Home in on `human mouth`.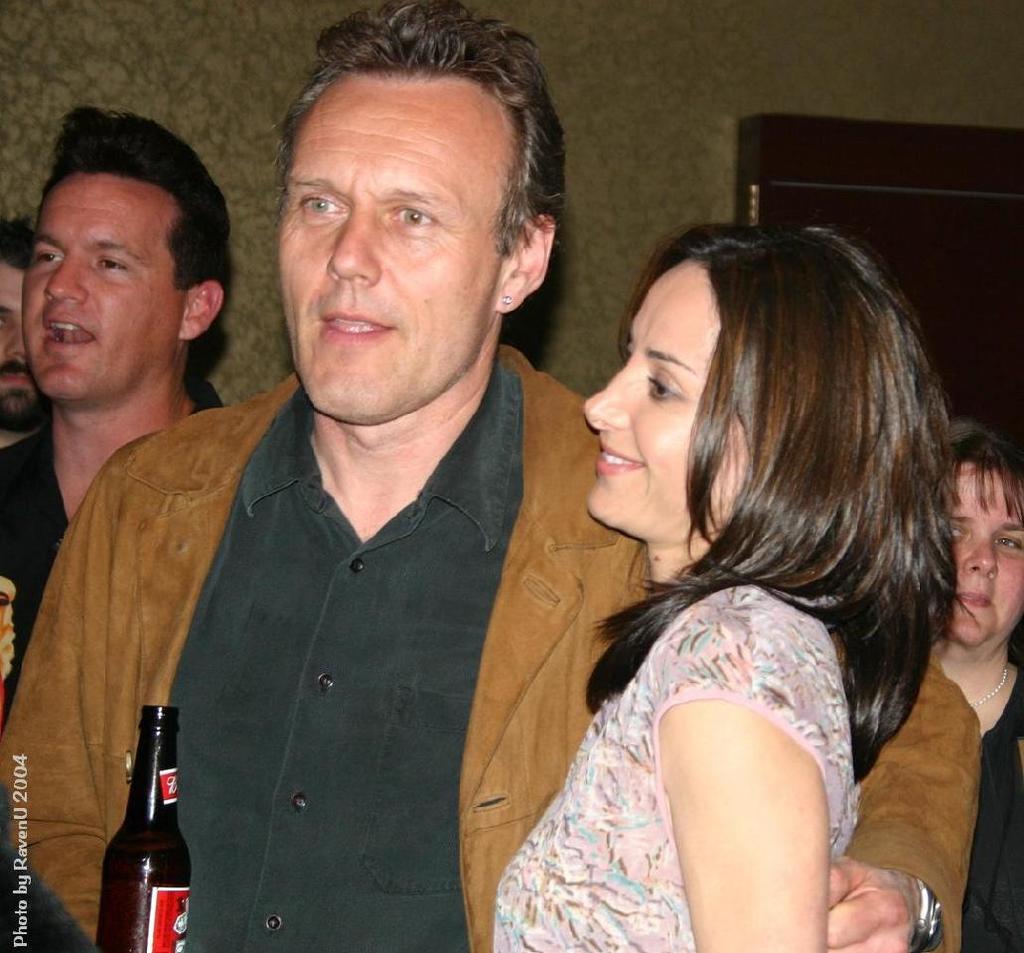
Homed in at (37,311,103,362).
